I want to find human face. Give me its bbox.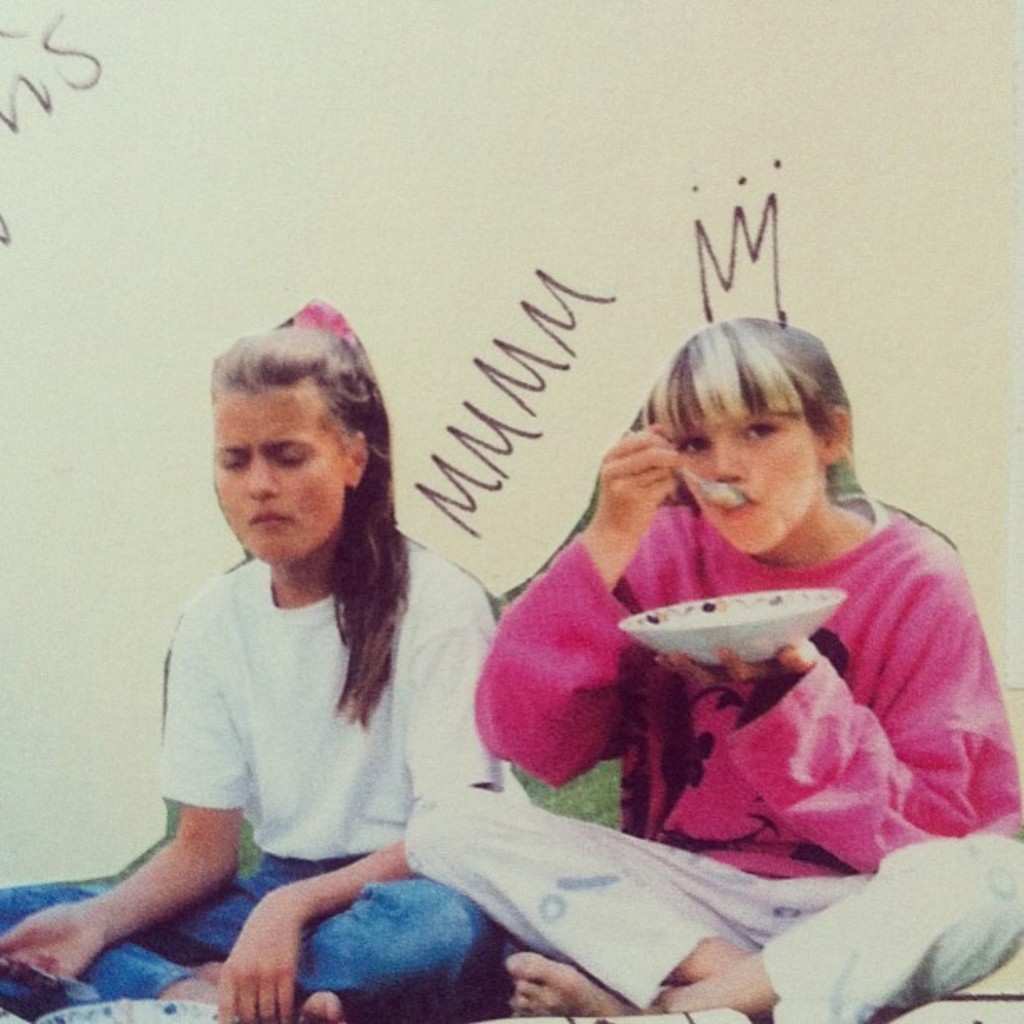
BBox(214, 388, 345, 564).
